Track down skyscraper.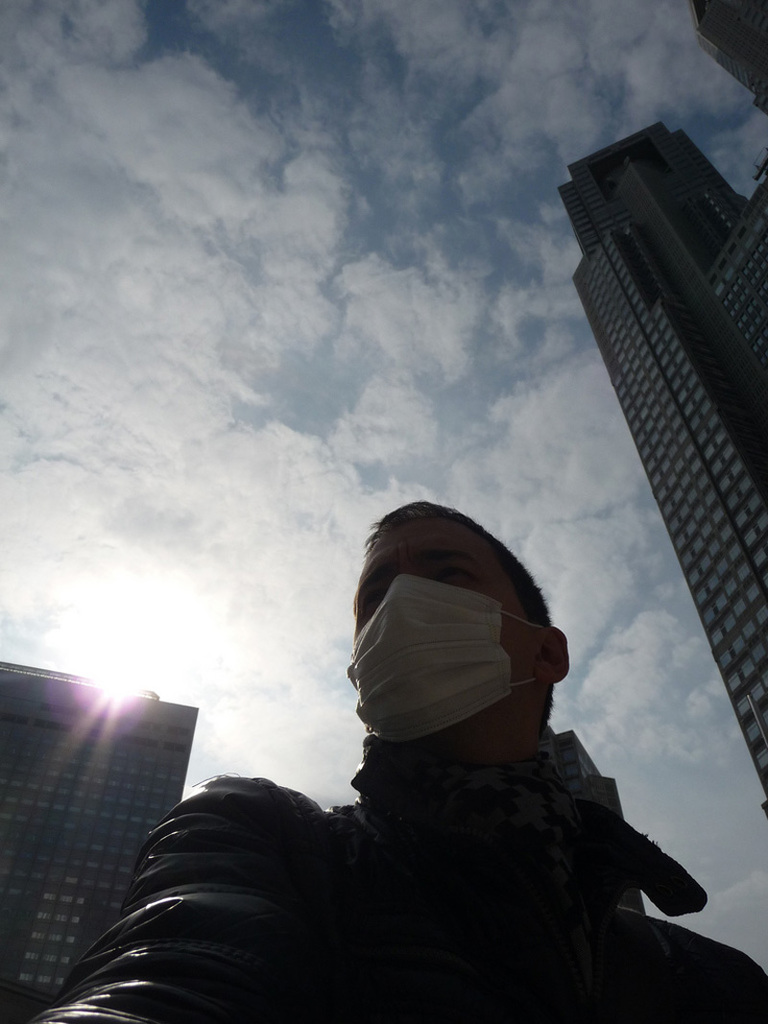
Tracked to <bbox>693, 0, 767, 124</bbox>.
